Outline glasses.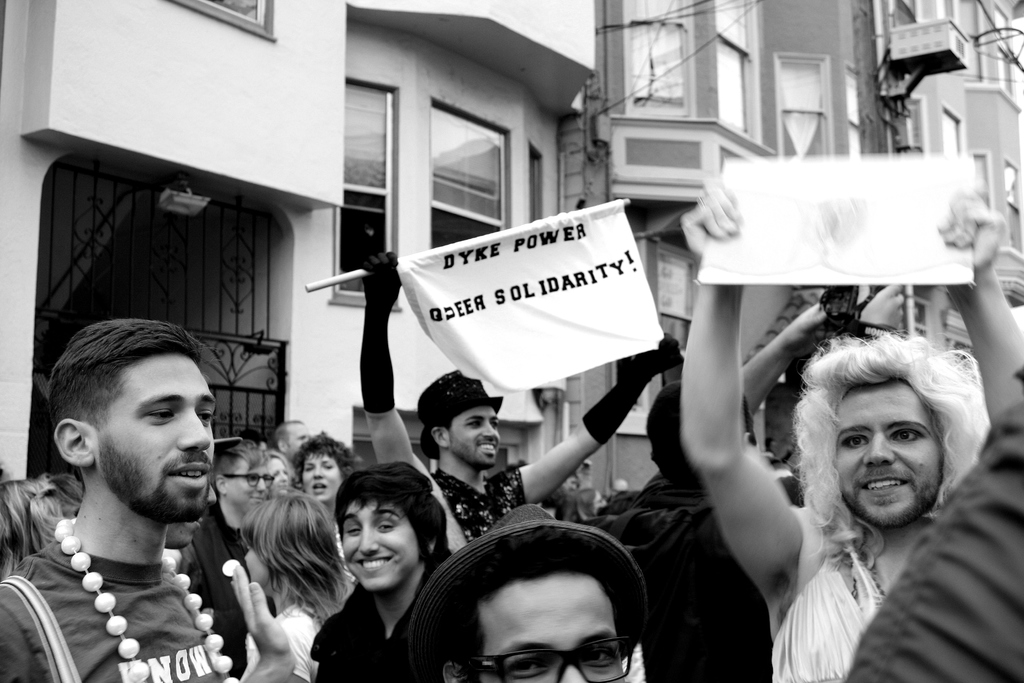
Outline: 225, 475, 276, 490.
